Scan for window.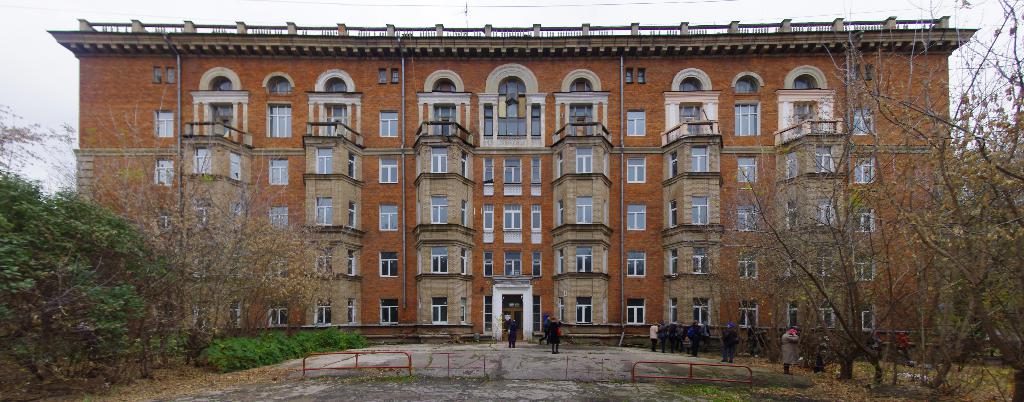
Scan result: <box>627,203,647,229</box>.
